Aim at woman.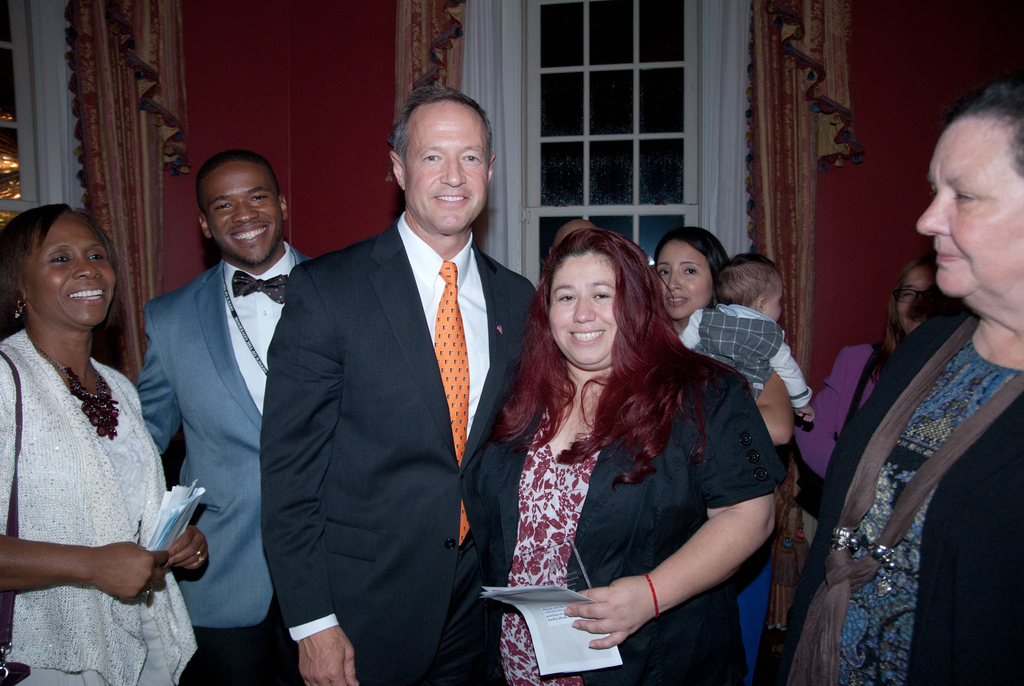
Aimed at box(0, 197, 200, 685).
